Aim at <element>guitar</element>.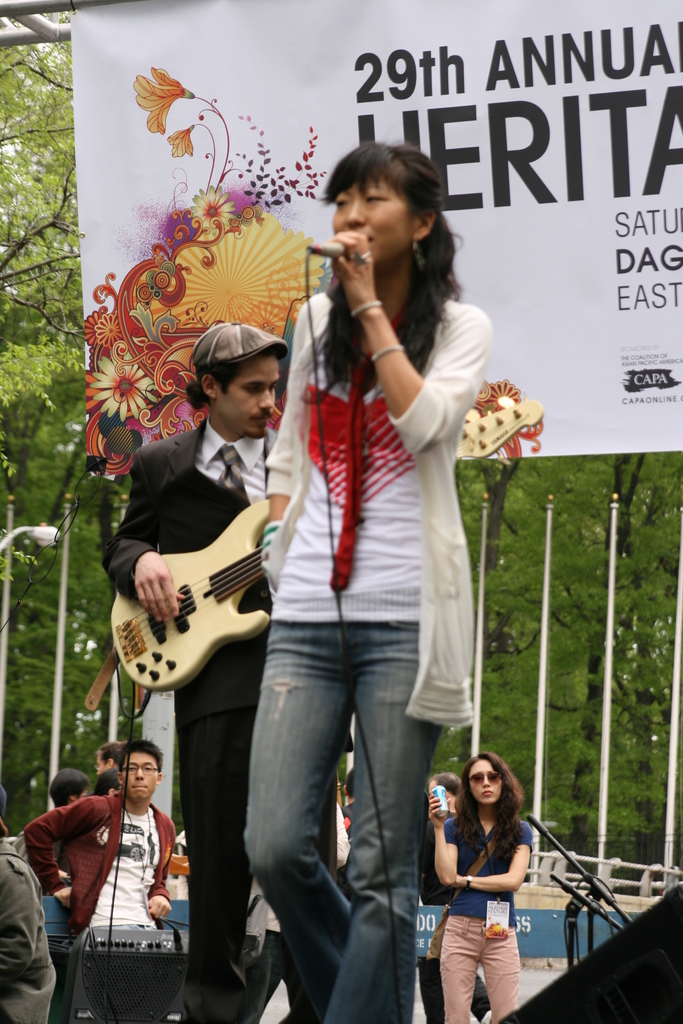
Aimed at x1=106, y1=394, x2=543, y2=692.
